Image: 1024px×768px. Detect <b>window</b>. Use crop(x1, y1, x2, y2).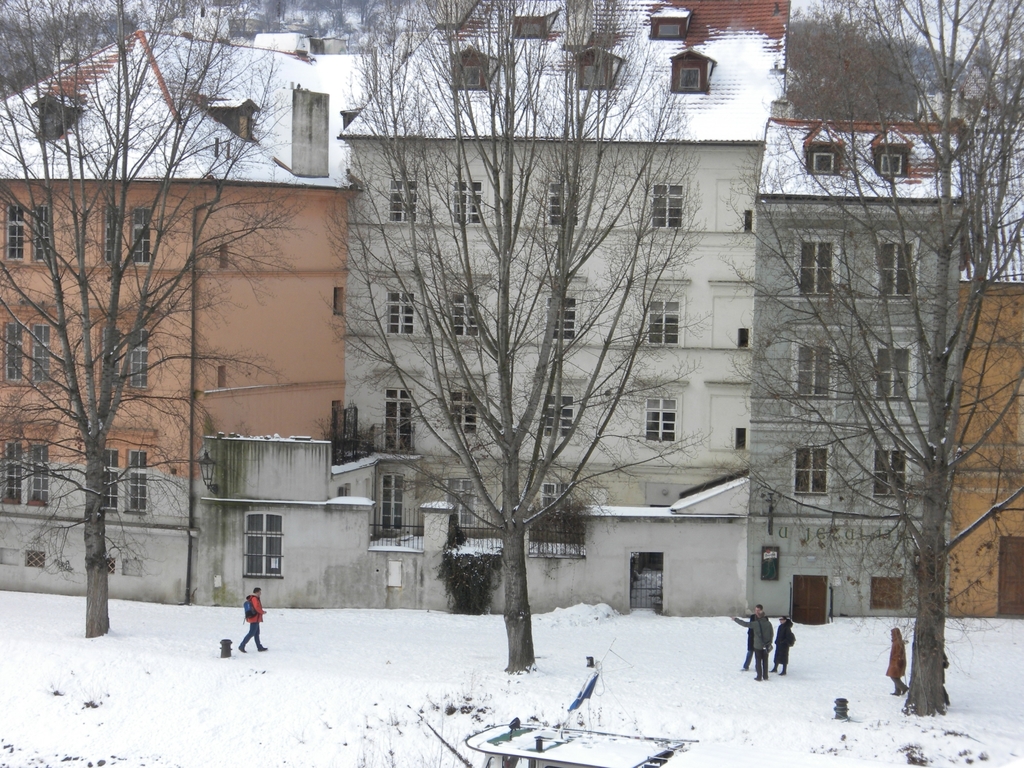
crop(572, 42, 620, 93).
